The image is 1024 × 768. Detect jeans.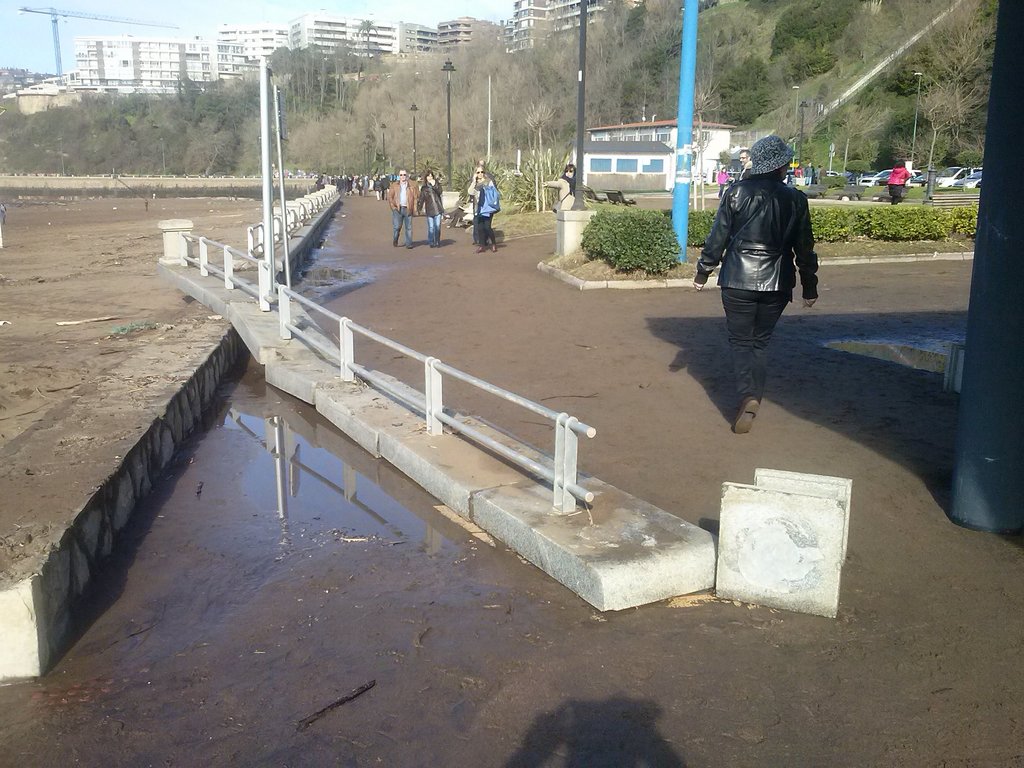
Detection: {"left": 429, "top": 214, "right": 441, "bottom": 245}.
